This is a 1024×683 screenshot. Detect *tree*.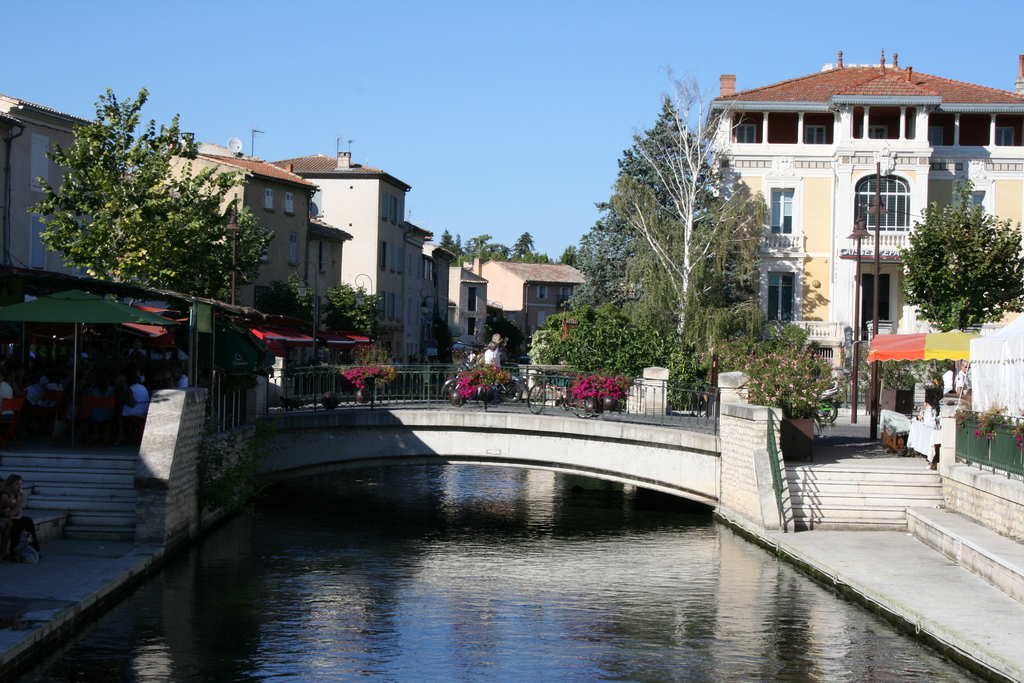
pyautogui.locateOnScreen(321, 272, 388, 358).
